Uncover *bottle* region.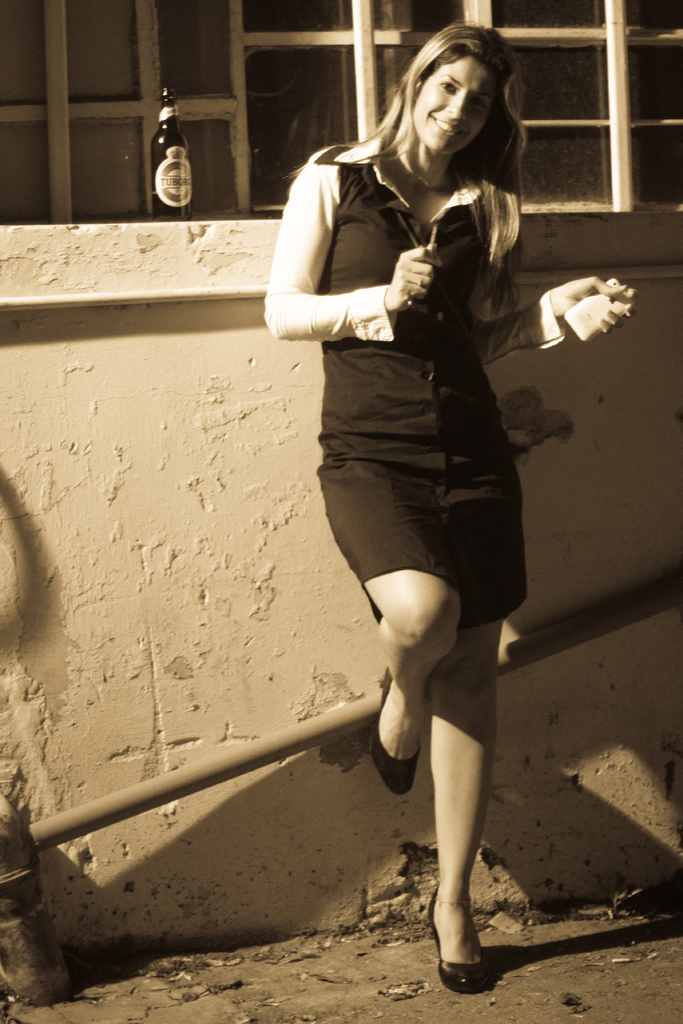
Uncovered: x1=151 y1=88 x2=193 y2=220.
